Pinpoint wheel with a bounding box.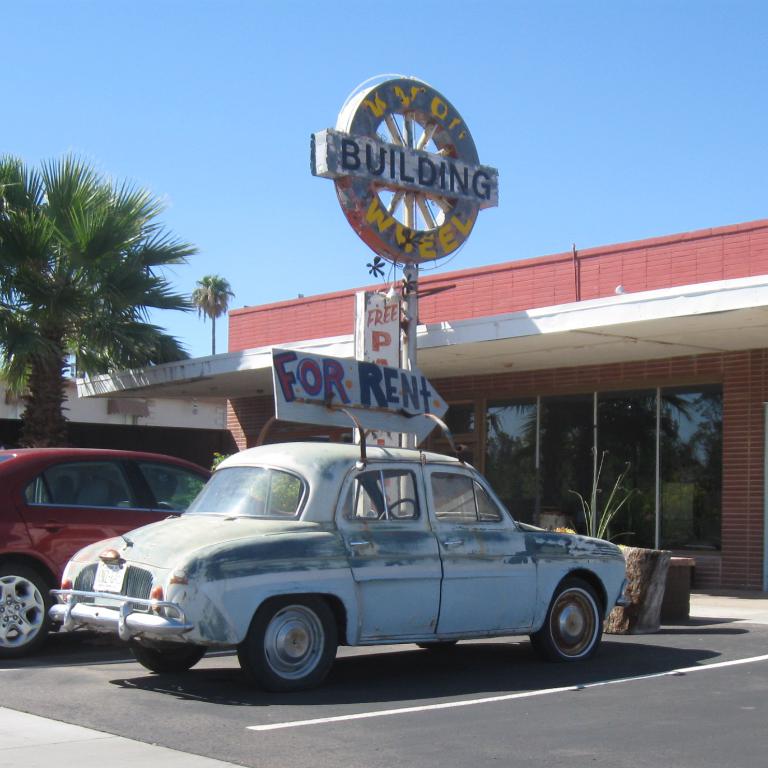
[x1=241, y1=618, x2=344, y2=693].
